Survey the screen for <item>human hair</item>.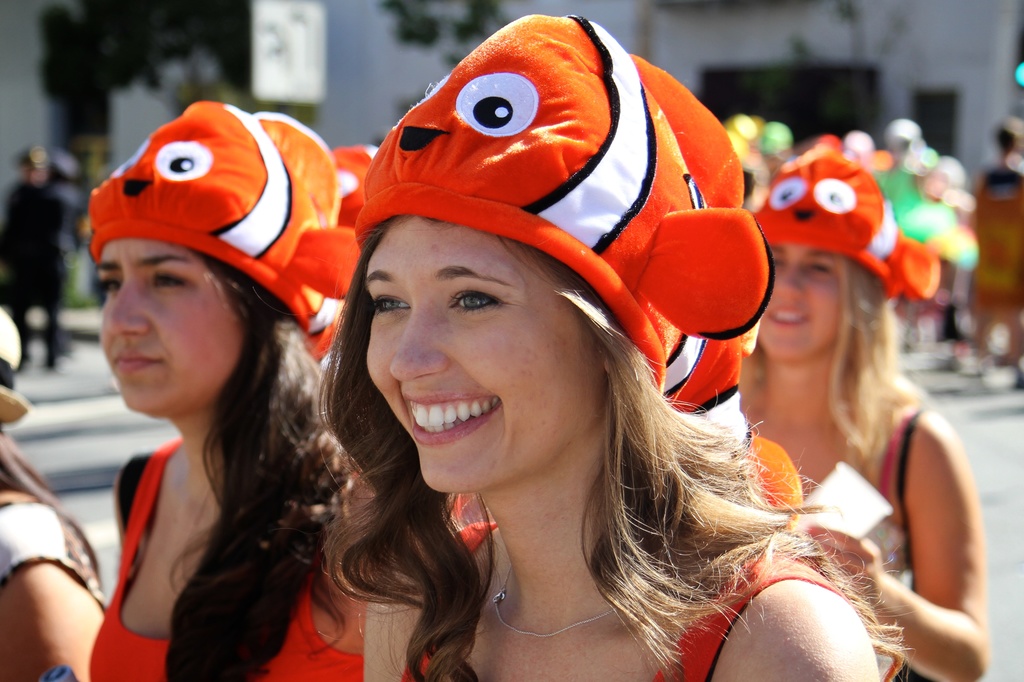
Survey found: [995, 117, 1020, 158].
